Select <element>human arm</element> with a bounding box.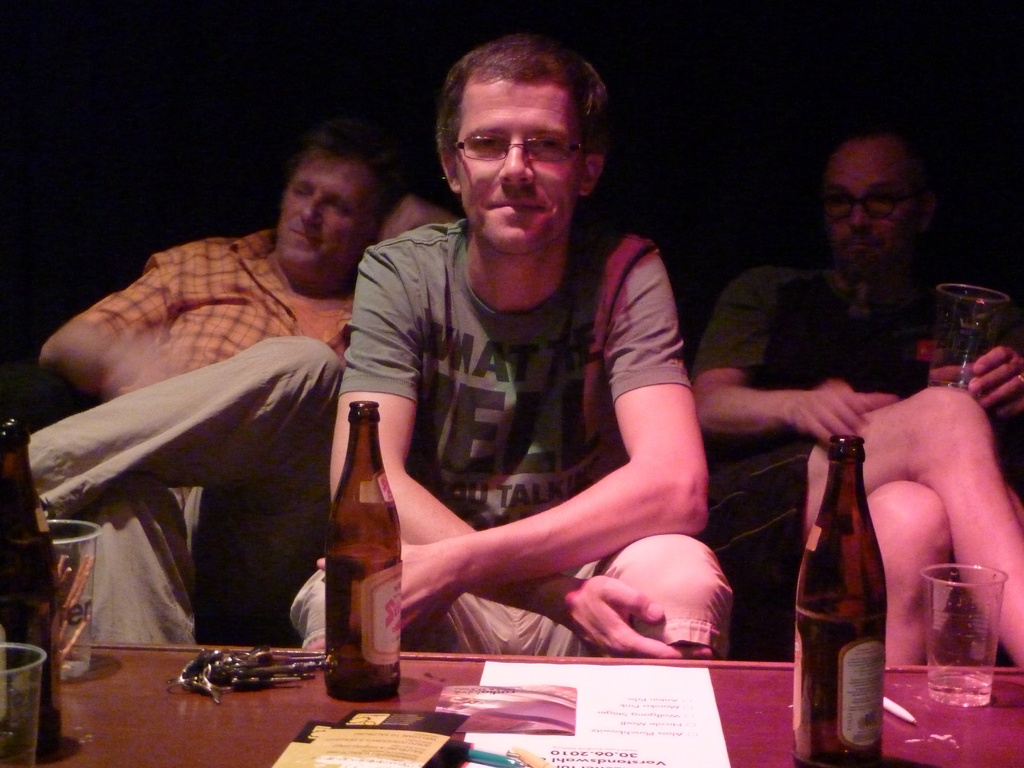
328:243:713:662.
